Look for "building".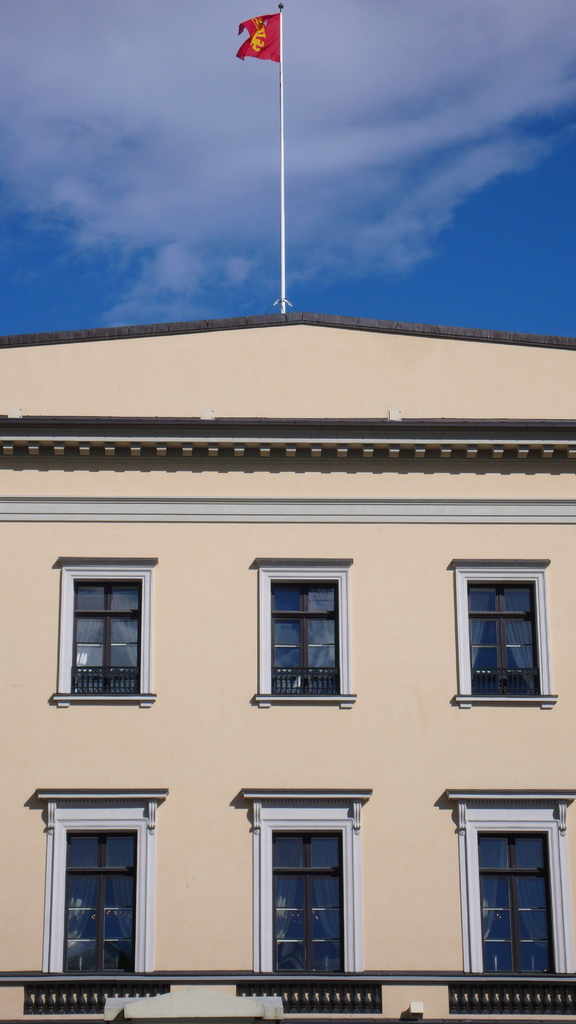
Found: <region>0, 307, 573, 993</region>.
